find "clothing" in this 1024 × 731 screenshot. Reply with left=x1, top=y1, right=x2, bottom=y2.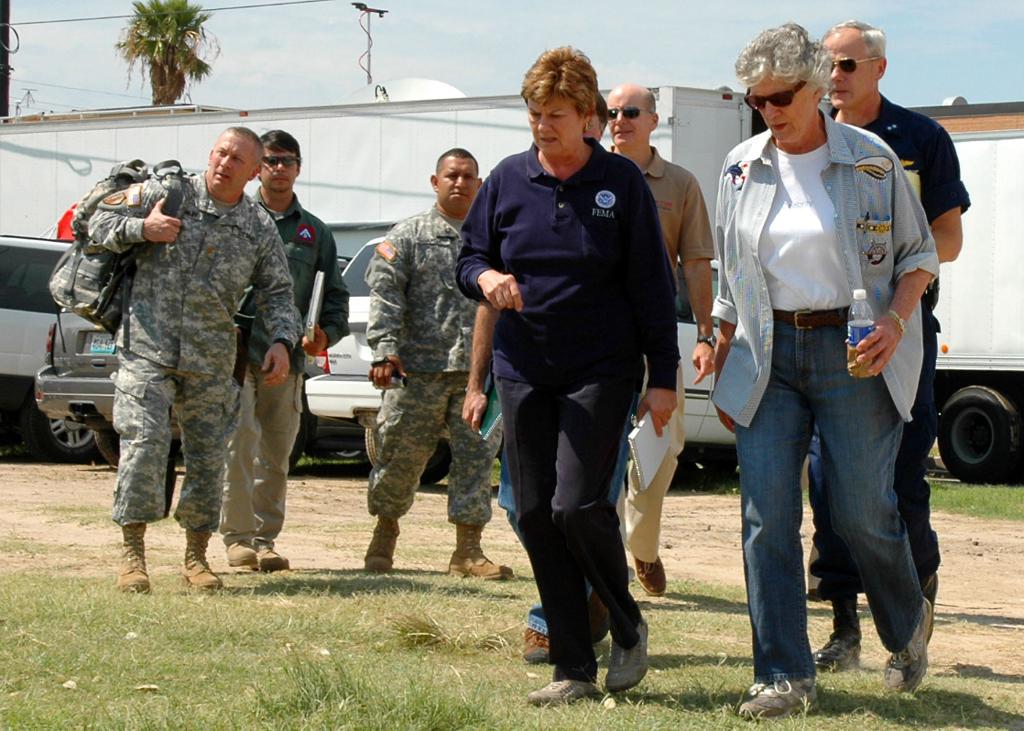
left=825, top=93, right=968, bottom=604.
